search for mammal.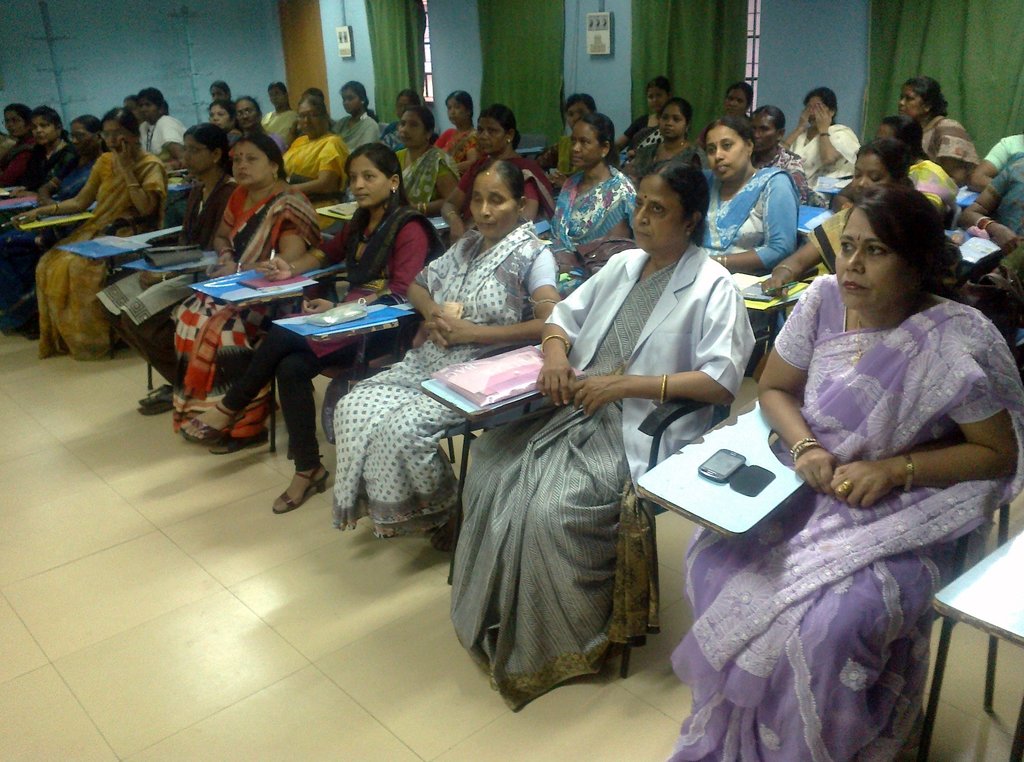
Found at [x1=325, y1=159, x2=560, y2=547].
